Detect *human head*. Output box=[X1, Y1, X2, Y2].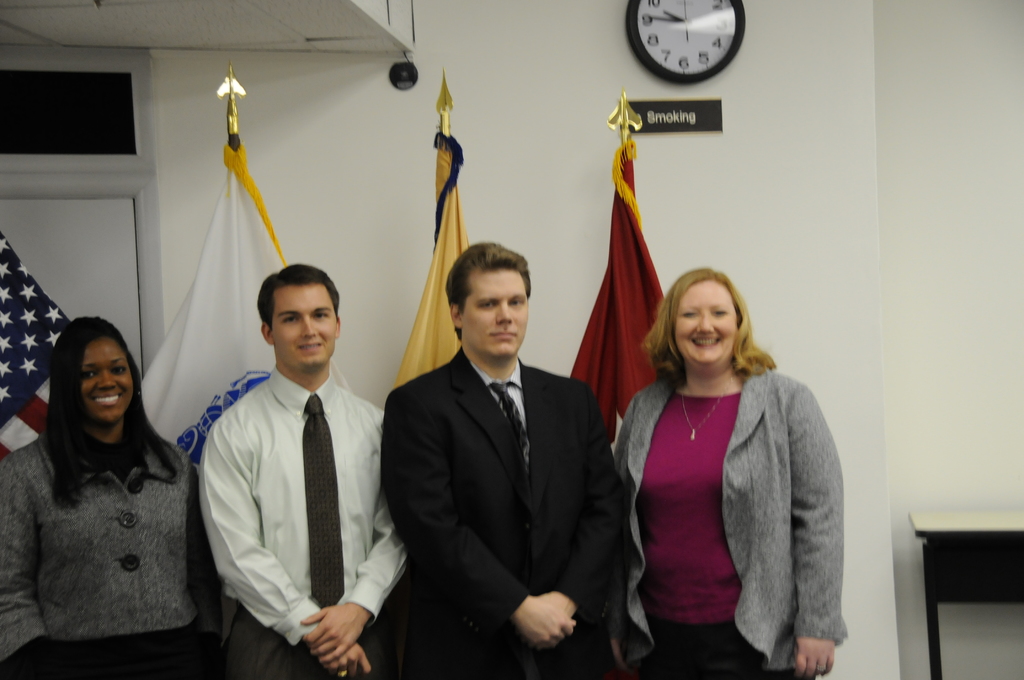
box=[253, 261, 342, 370].
